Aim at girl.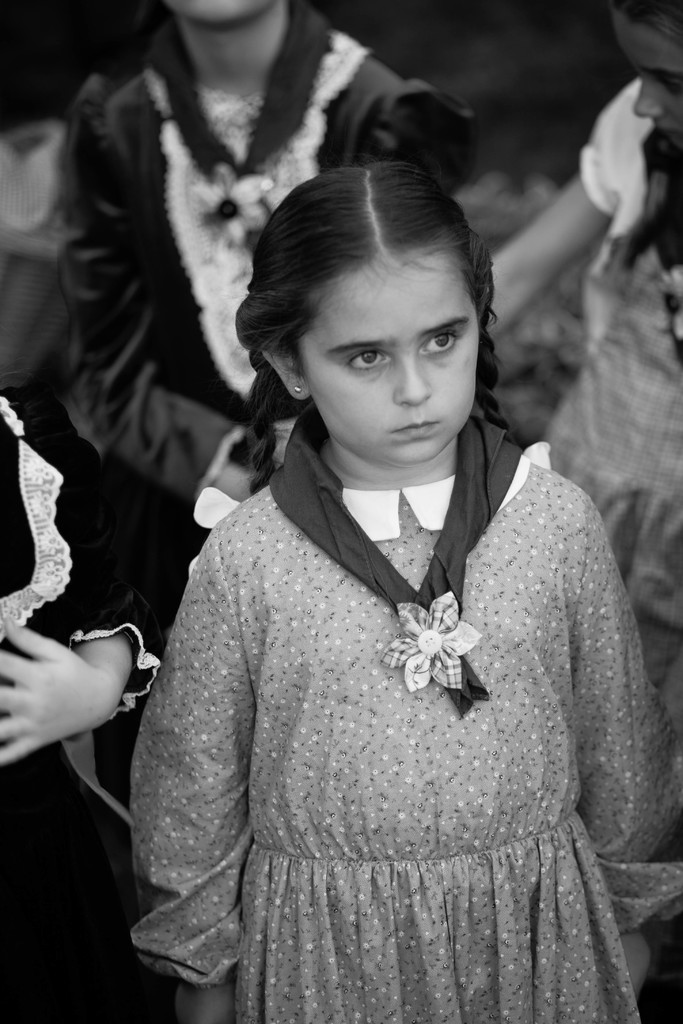
Aimed at (left=69, top=0, right=473, bottom=504).
